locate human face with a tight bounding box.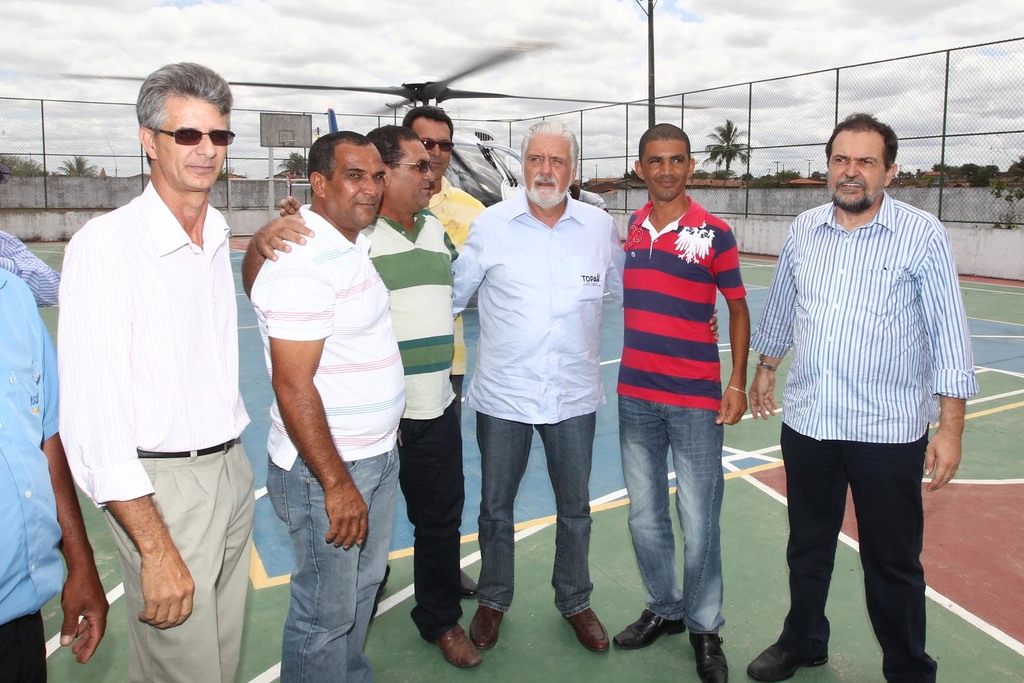
[819, 126, 898, 219].
